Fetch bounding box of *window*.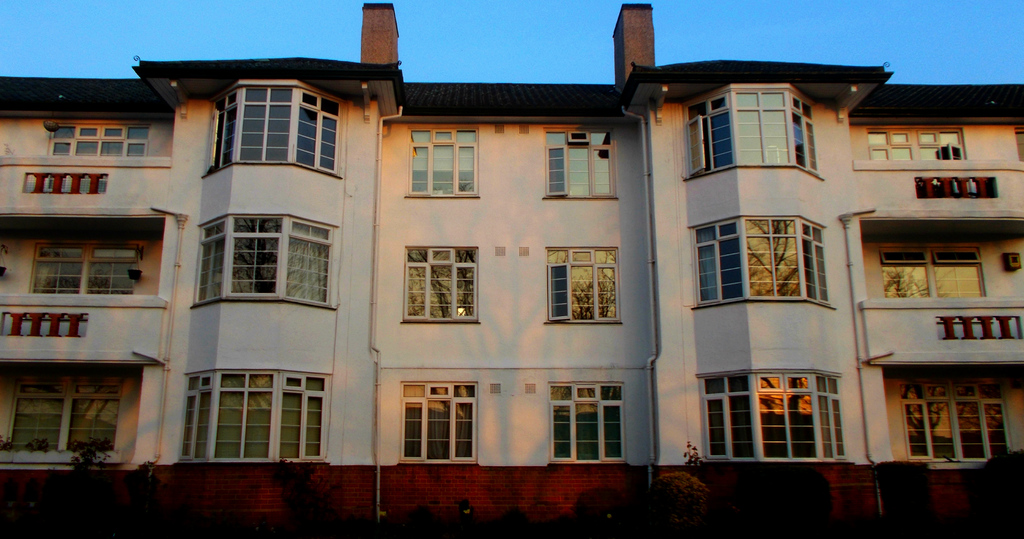
Bbox: box=[795, 96, 817, 170].
